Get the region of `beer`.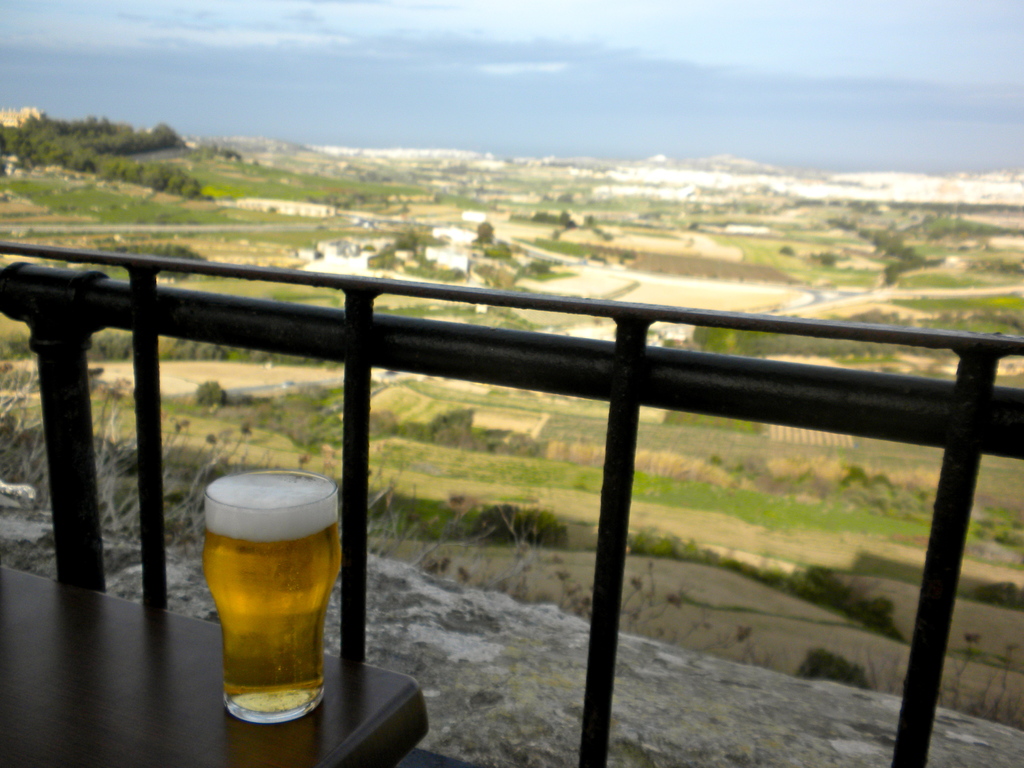
detection(203, 470, 344, 717).
